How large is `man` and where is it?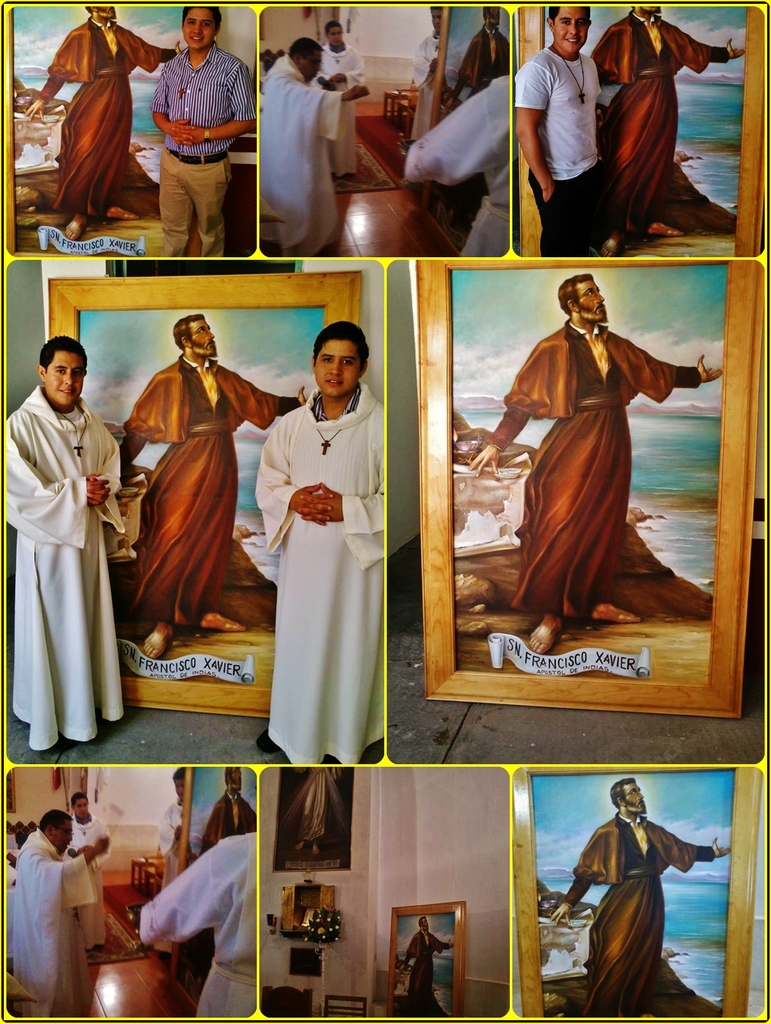
Bounding box: [x1=256, y1=316, x2=382, y2=764].
